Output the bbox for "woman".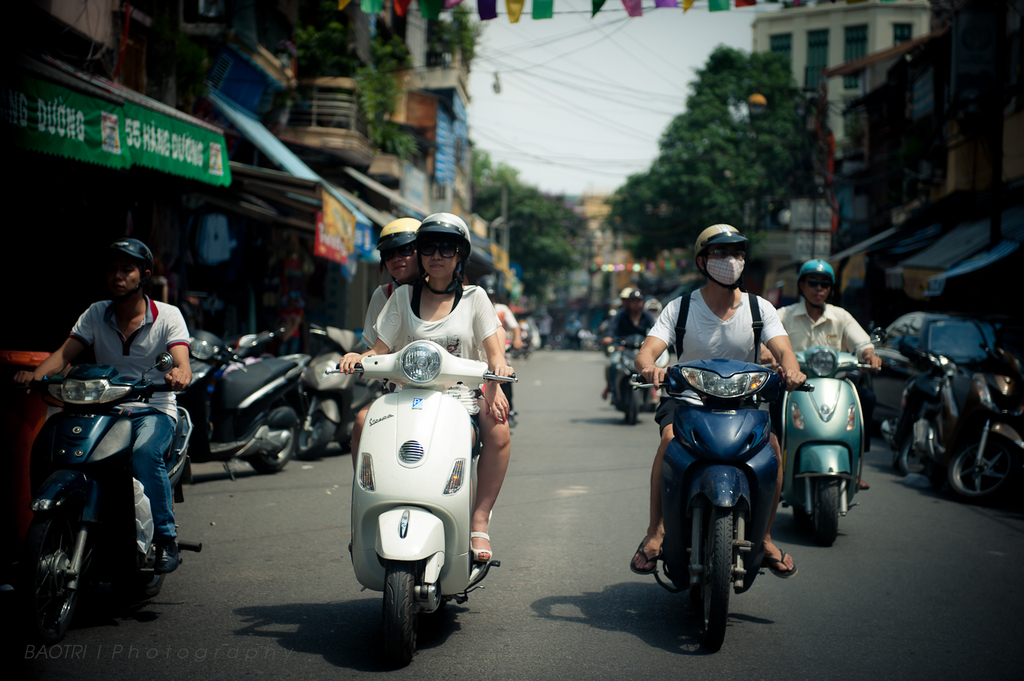
bbox=(347, 215, 512, 562).
